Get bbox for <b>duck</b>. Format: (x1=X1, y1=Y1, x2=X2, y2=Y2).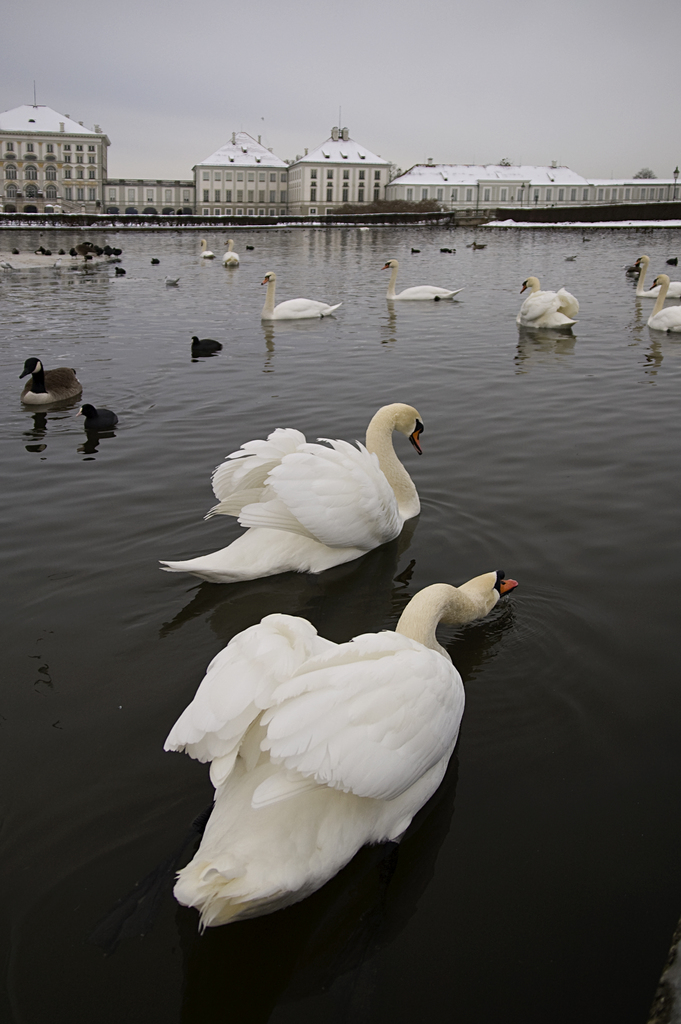
(x1=148, y1=253, x2=158, y2=269).
